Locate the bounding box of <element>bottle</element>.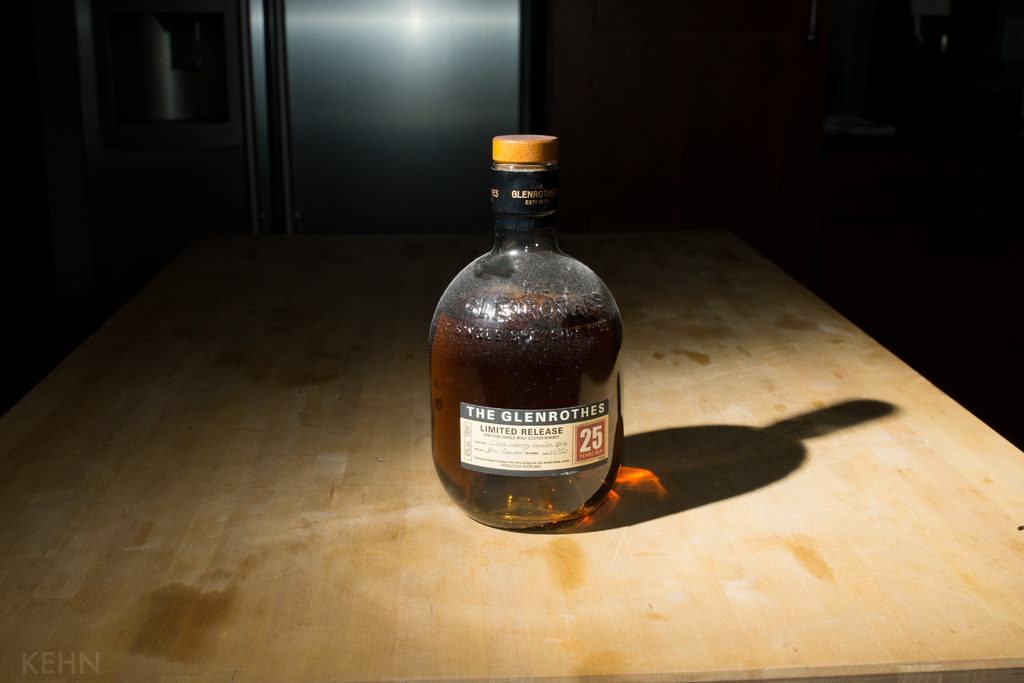
Bounding box: 430:121:637:532.
